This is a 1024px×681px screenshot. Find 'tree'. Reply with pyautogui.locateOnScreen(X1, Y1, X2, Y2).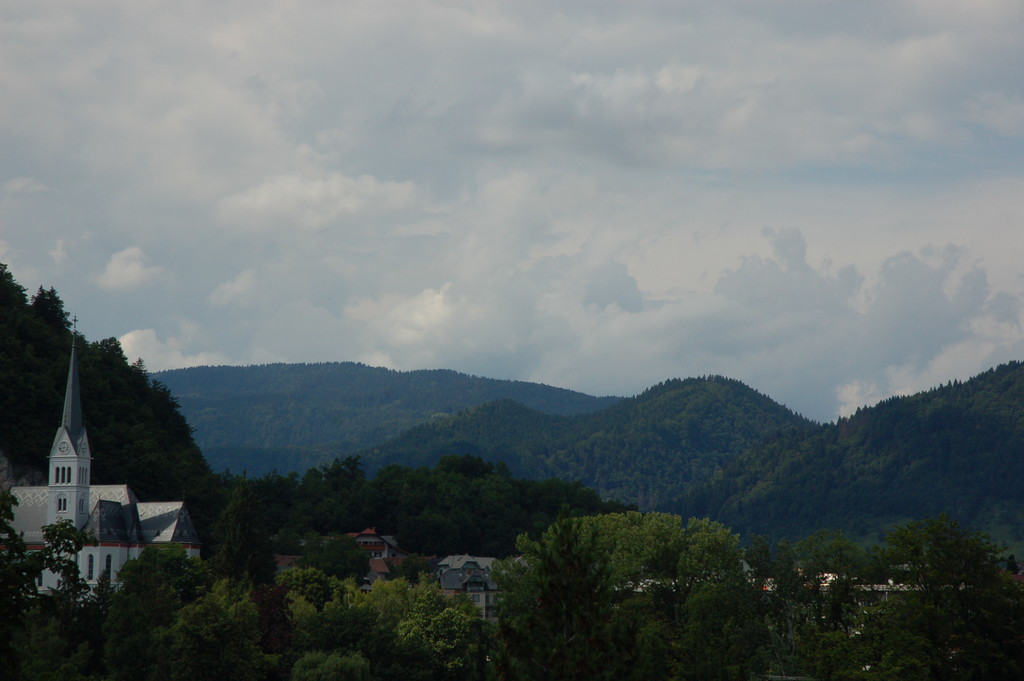
pyautogui.locateOnScreen(74, 322, 90, 393).
